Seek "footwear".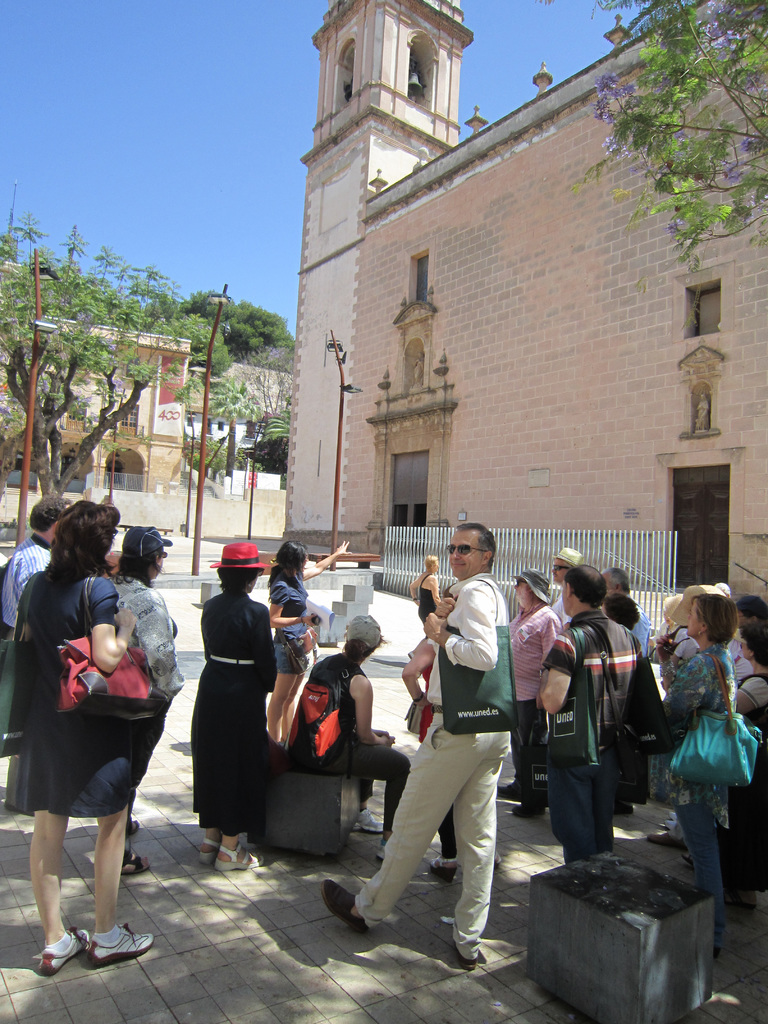
684:853:691:863.
